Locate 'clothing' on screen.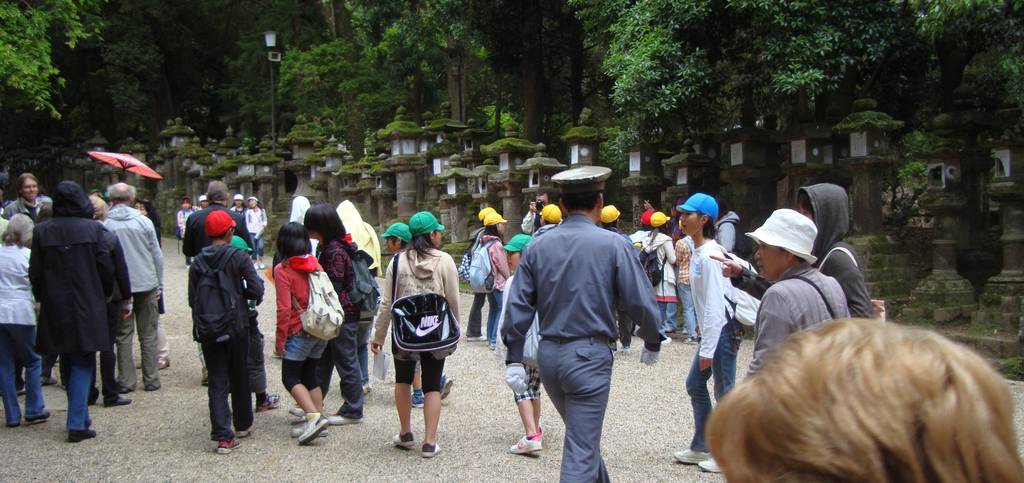
On screen at <bbox>710, 208, 739, 255</bbox>.
